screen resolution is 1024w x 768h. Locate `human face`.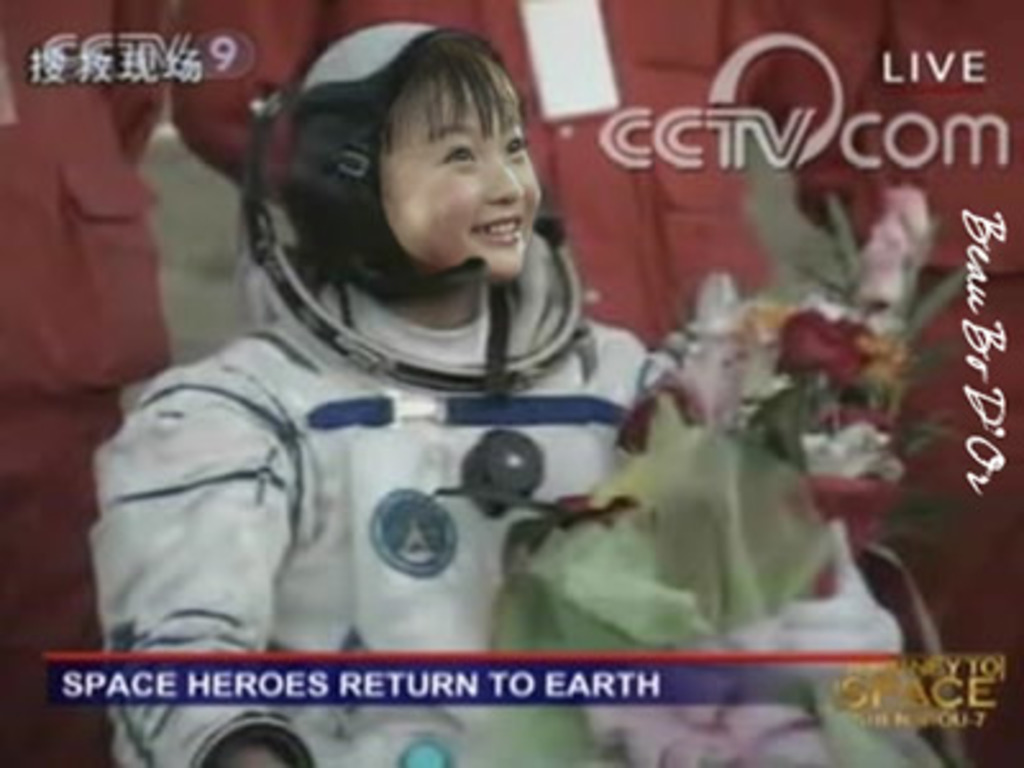
(381,49,530,284).
